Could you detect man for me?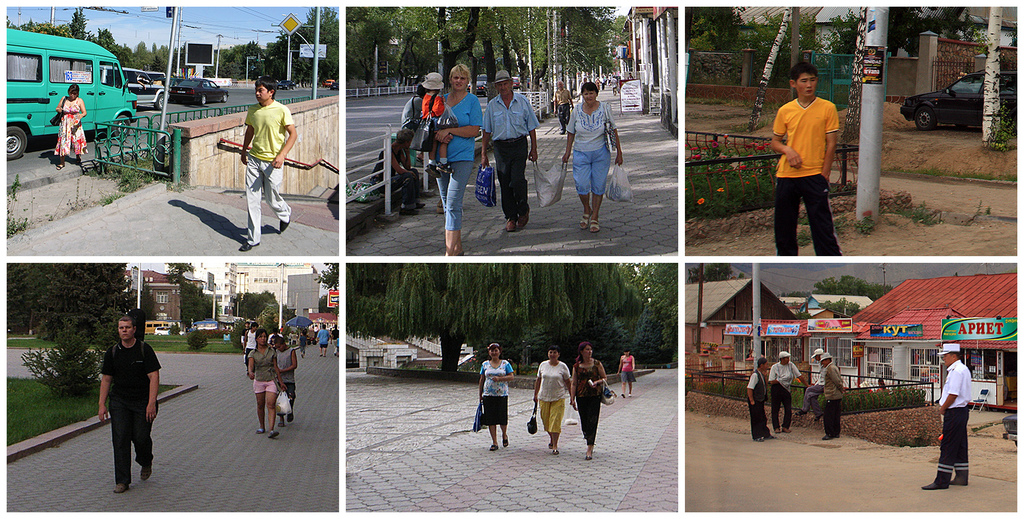
Detection result: 819/352/848/440.
